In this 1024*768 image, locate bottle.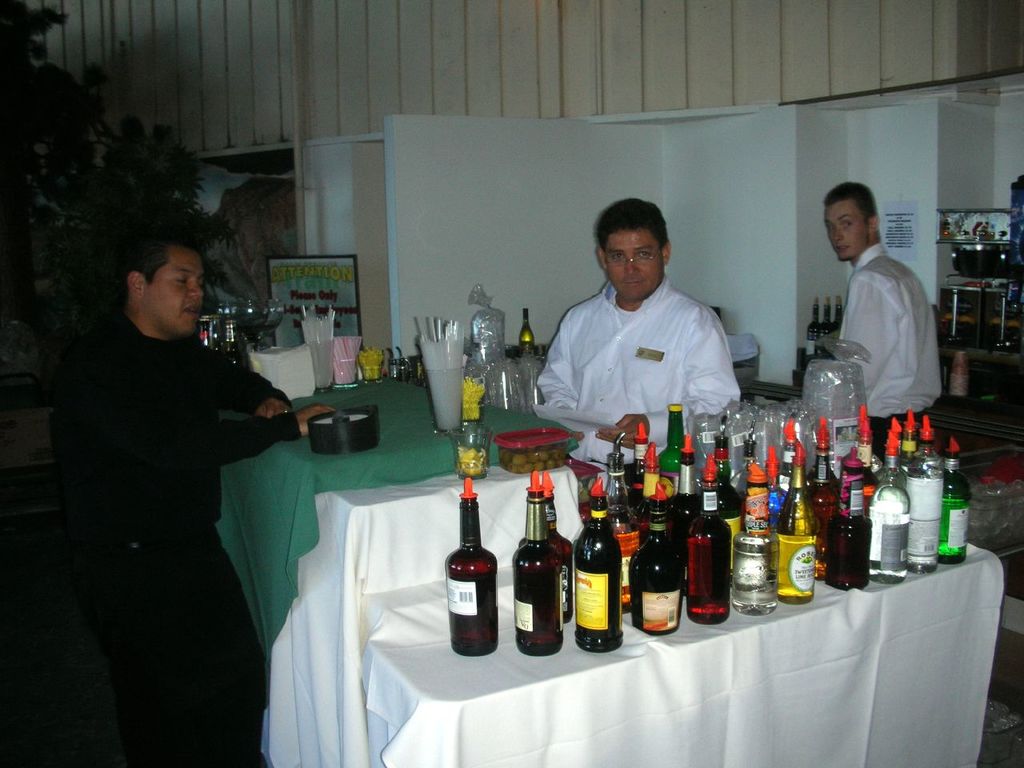
Bounding box: bbox=[918, 424, 950, 582].
